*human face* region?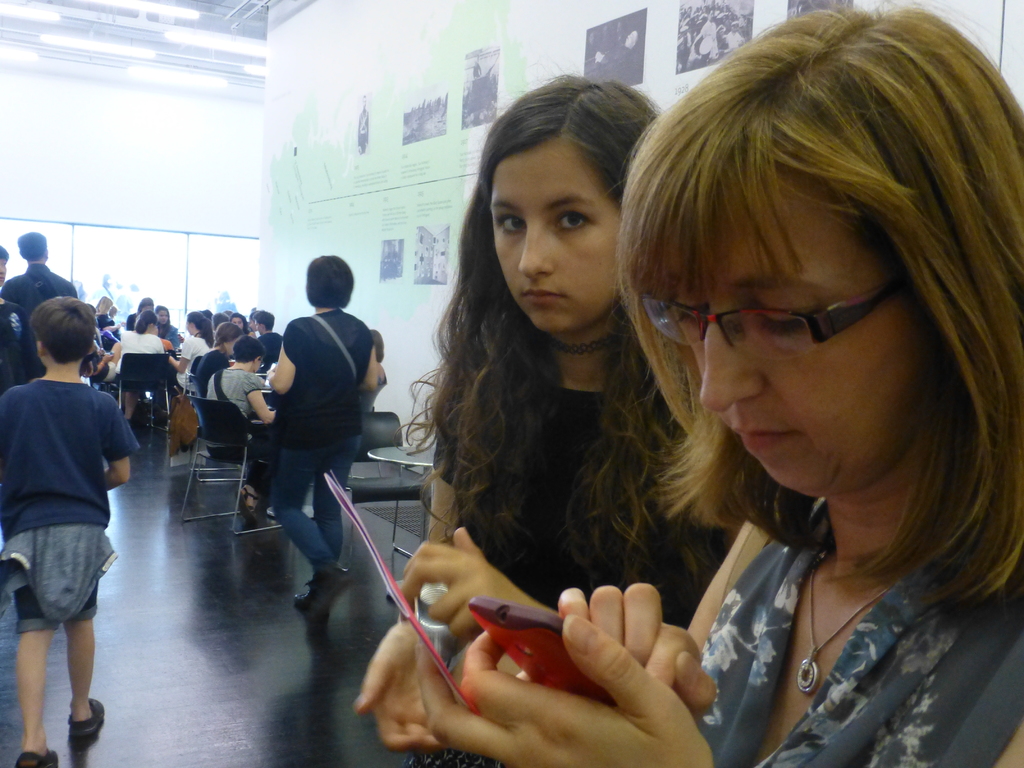
x1=662, y1=166, x2=943, y2=507
